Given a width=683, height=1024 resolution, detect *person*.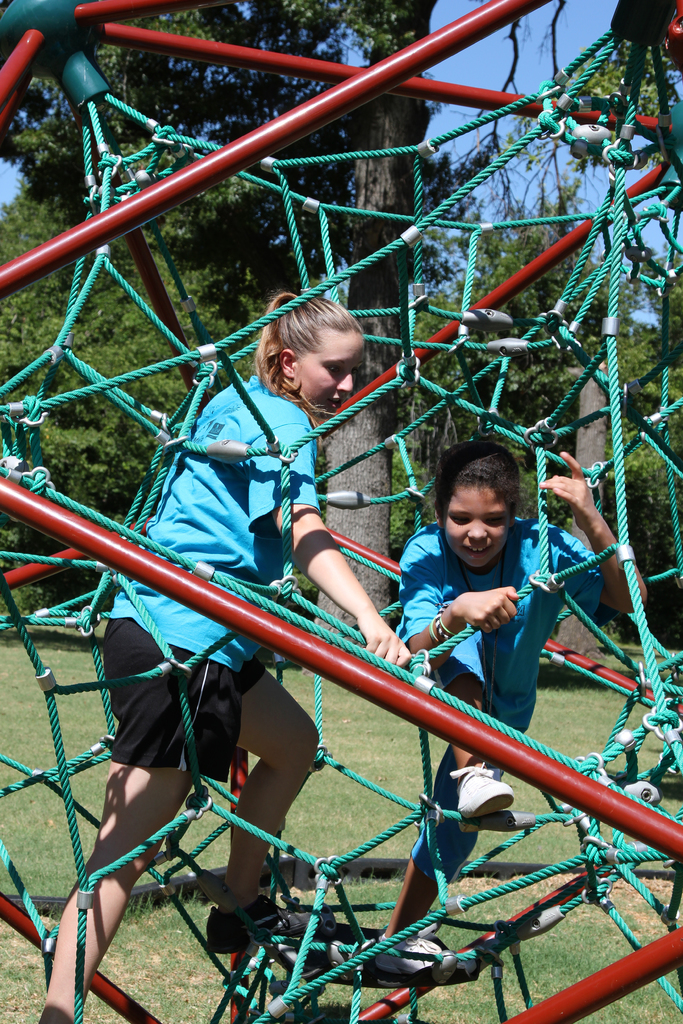
56,292,409,1023.
